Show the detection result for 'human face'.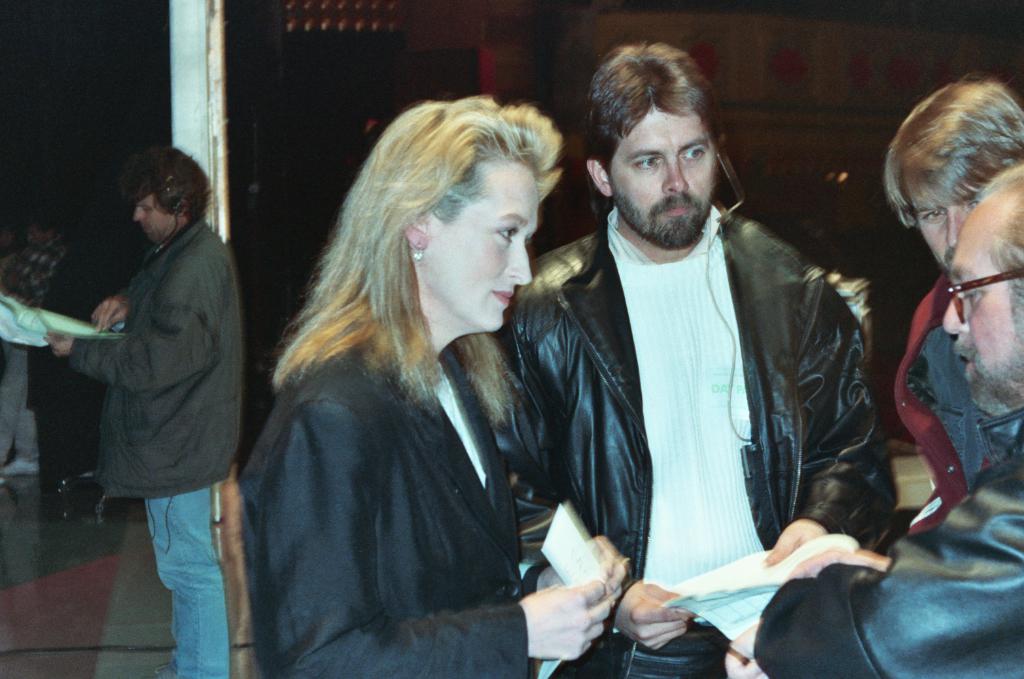
bbox(137, 193, 175, 241).
